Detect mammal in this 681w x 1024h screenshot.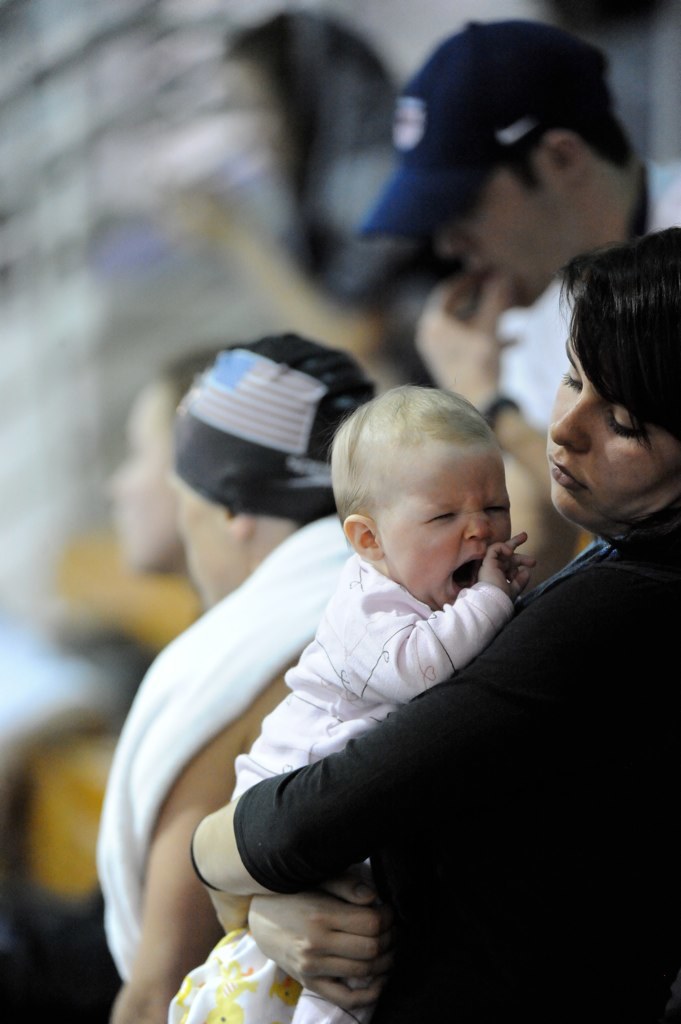
Detection: 116,332,377,1023.
